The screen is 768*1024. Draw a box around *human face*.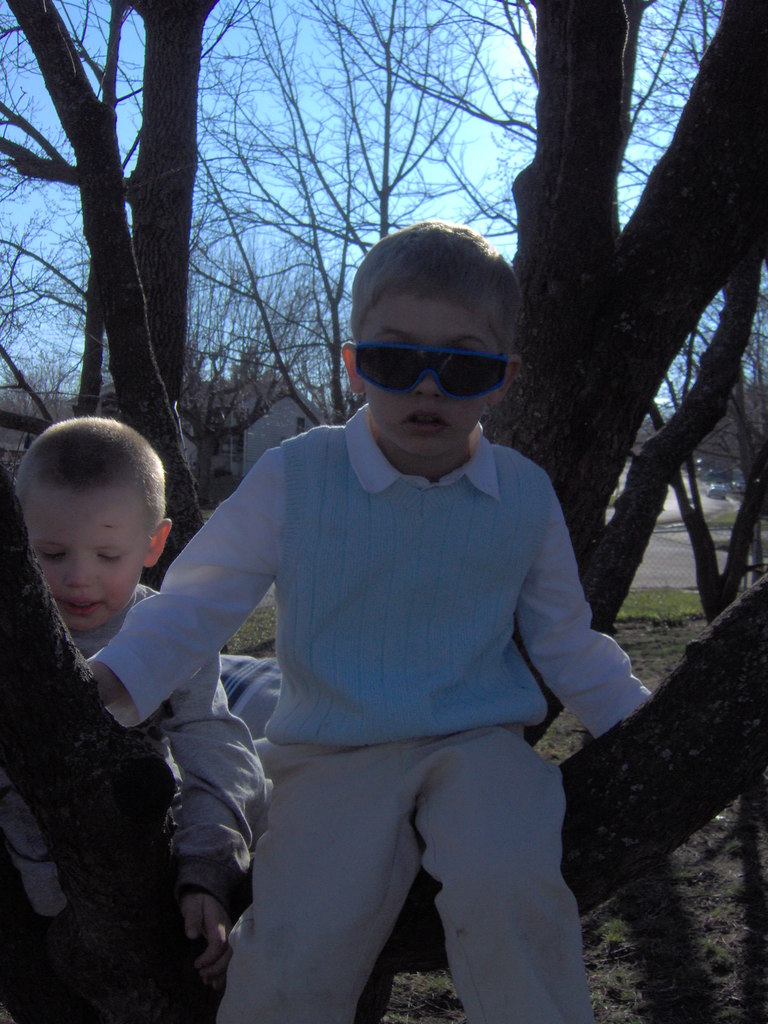
358 285 496 452.
